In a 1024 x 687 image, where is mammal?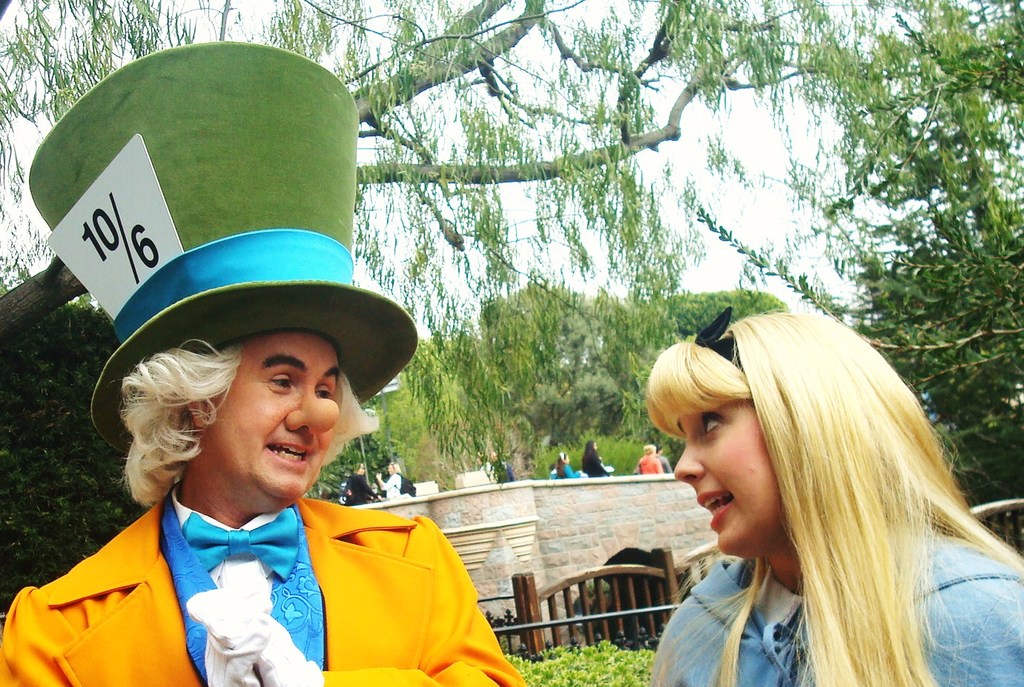
<bbox>483, 450, 513, 485</bbox>.
